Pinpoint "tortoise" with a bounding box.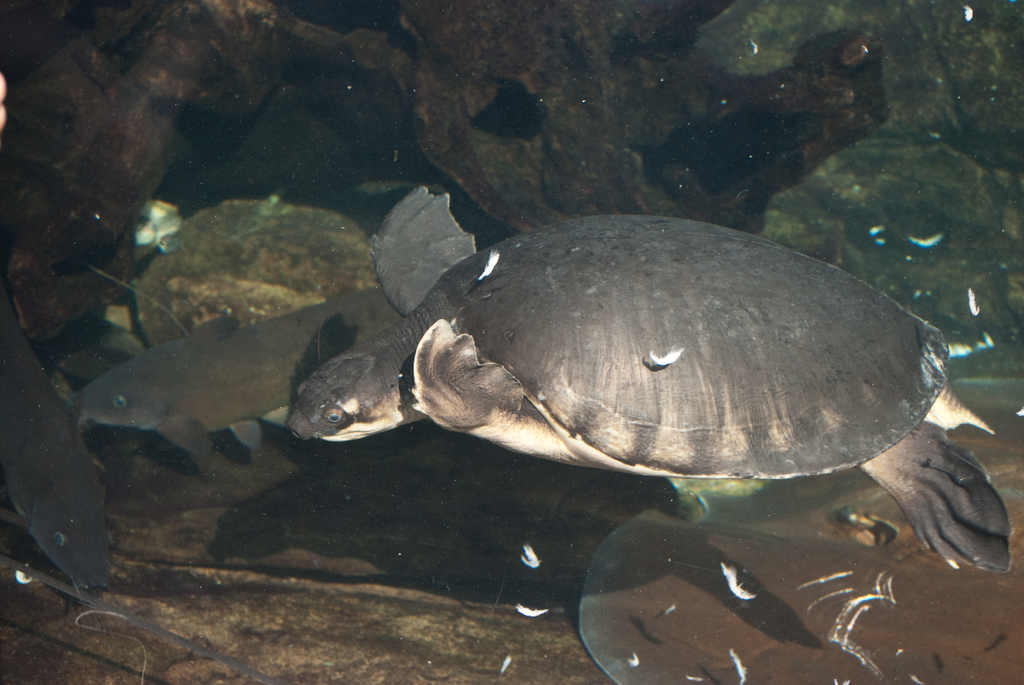
[292, 181, 1011, 576].
